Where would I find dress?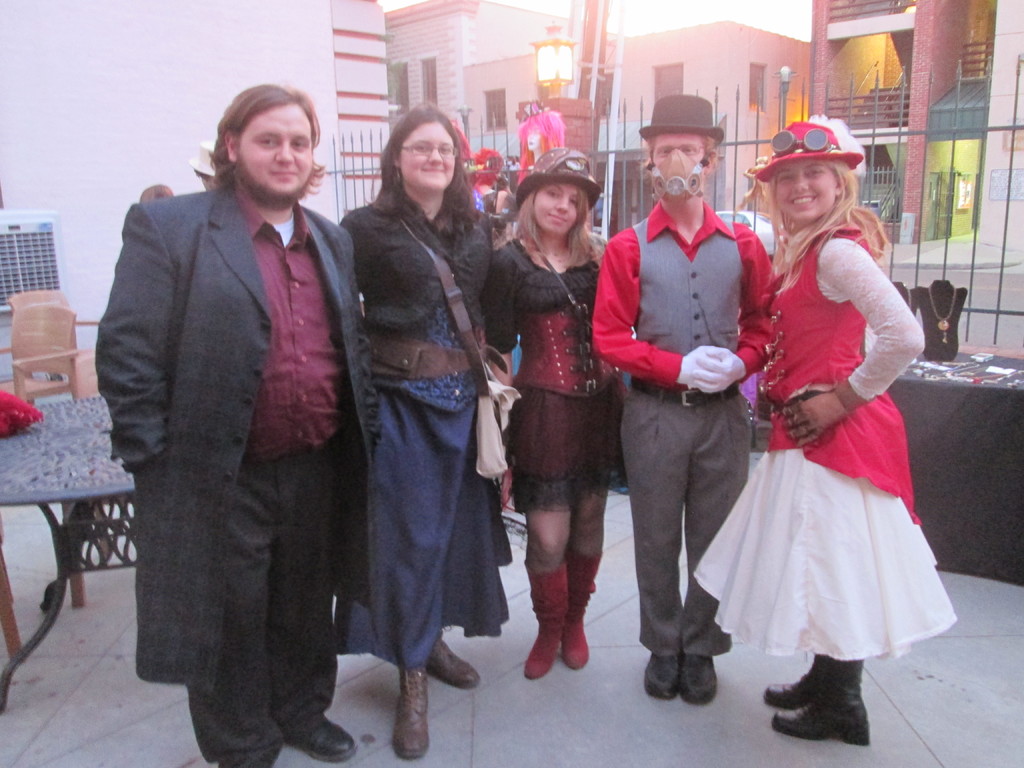
At Rect(697, 241, 959, 662).
